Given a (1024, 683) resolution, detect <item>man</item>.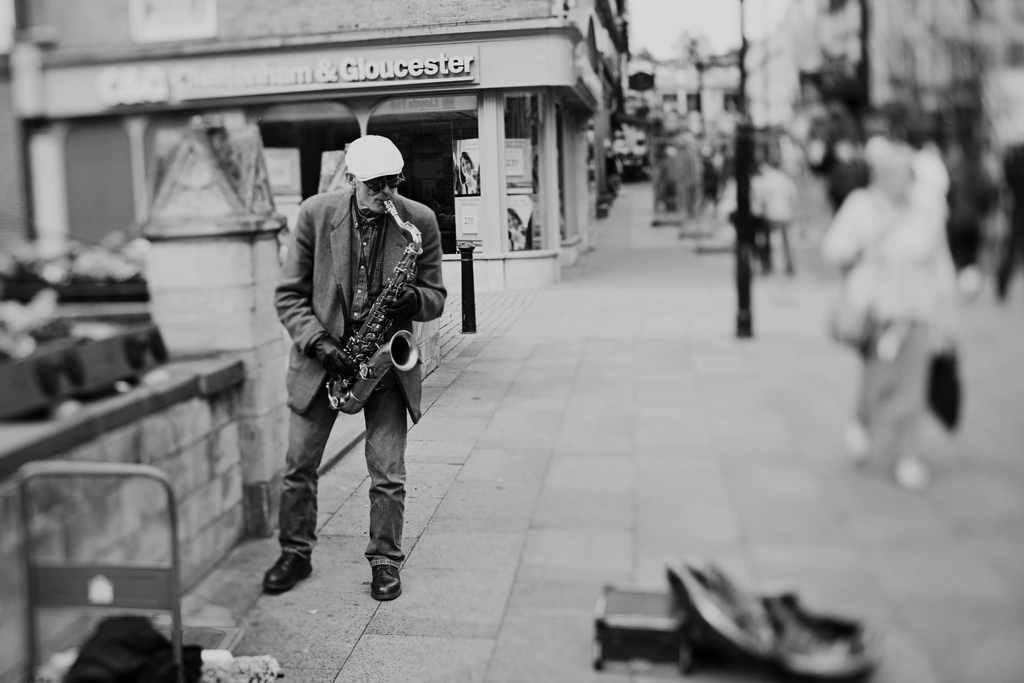
pyautogui.locateOnScreen(270, 135, 442, 607).
